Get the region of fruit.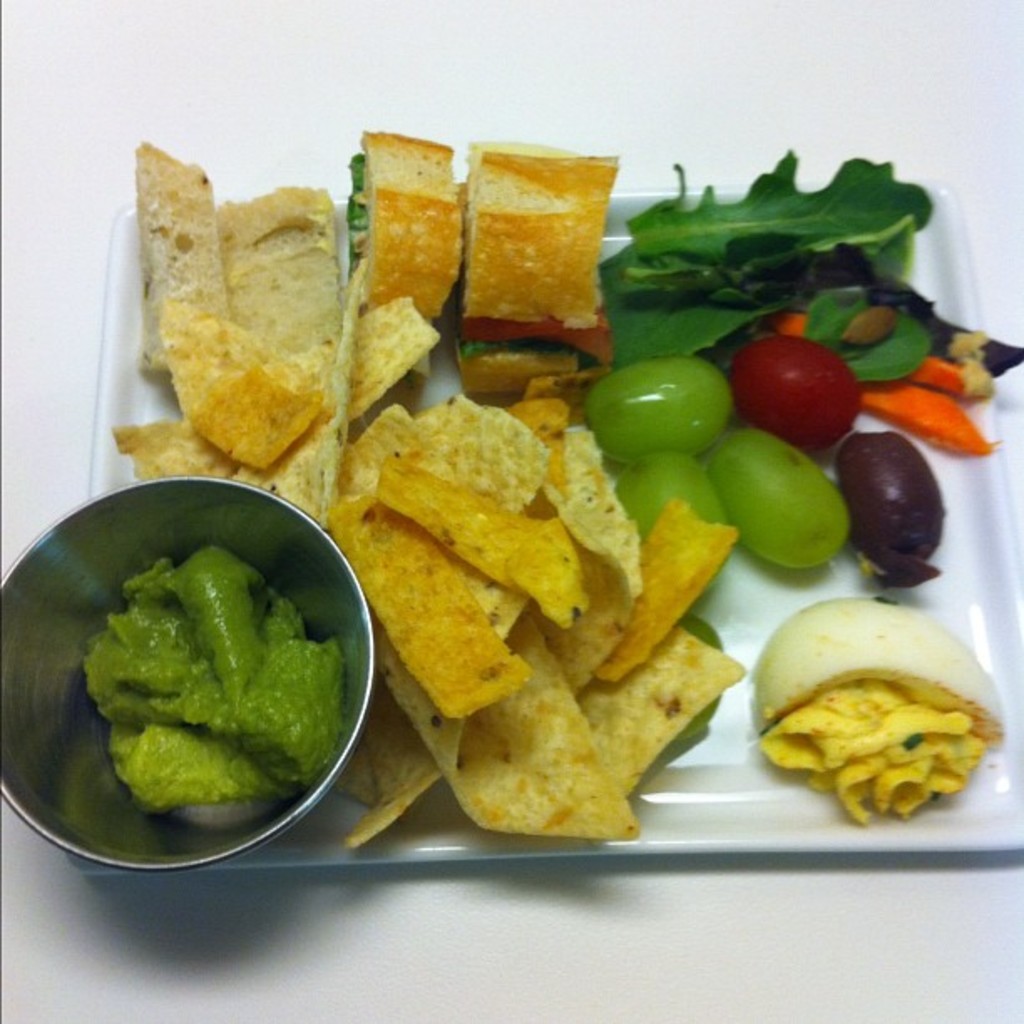
(865, 370, 1007, 467).
